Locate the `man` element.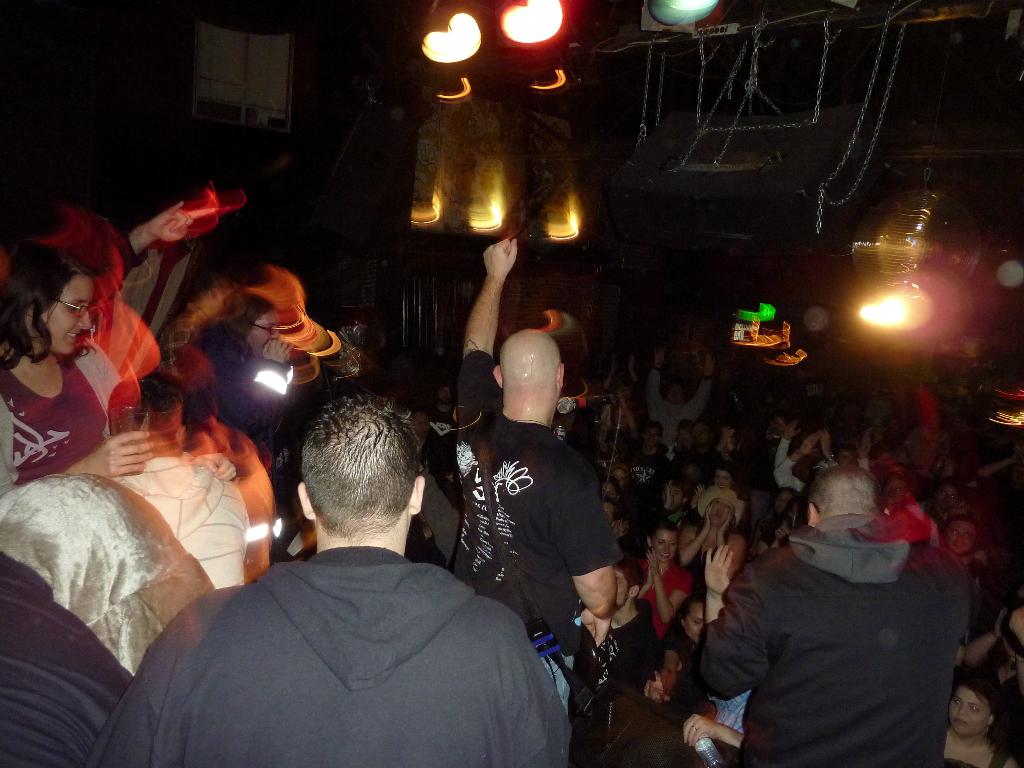
Element bbox: <bbox>453, 233, 620, 721</bbox>.
